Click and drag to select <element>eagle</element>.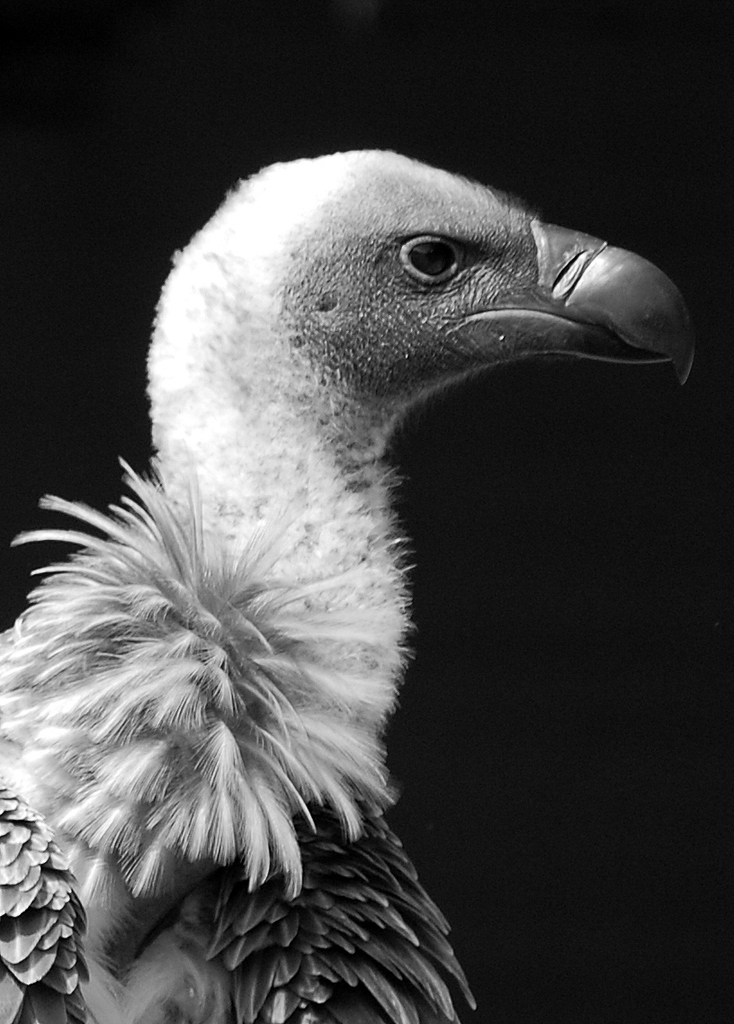
Selection: 0:147:693:1023.
